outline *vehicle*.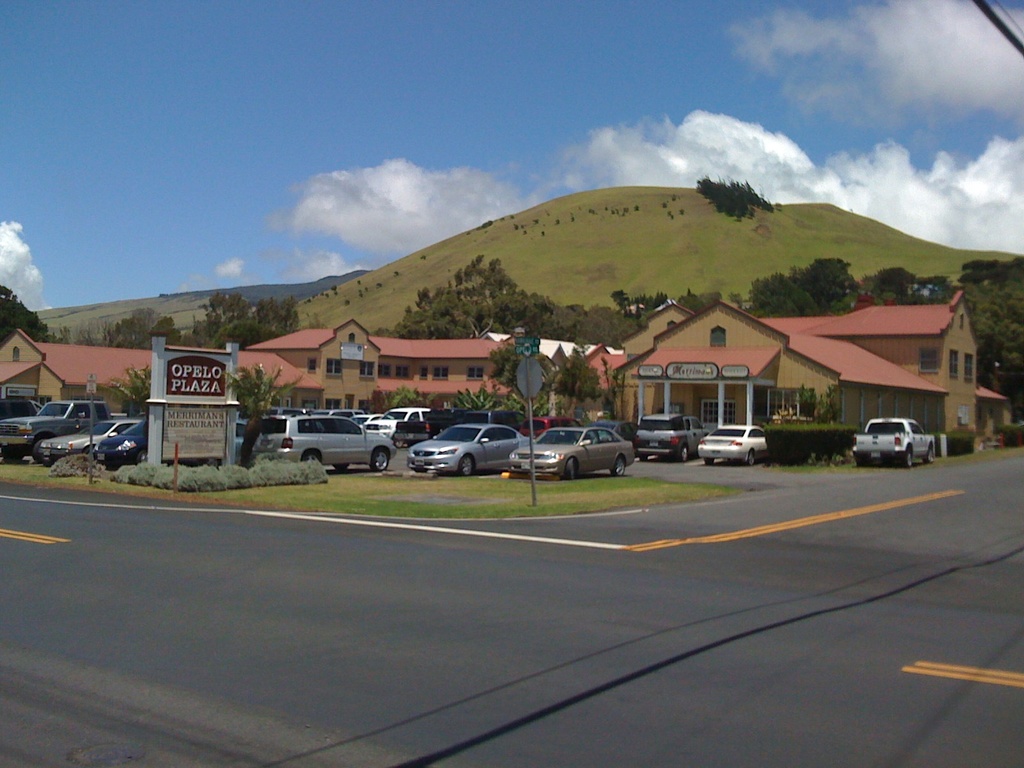
Outline: (x1=260, y1=404, x2=308, y2=417).
